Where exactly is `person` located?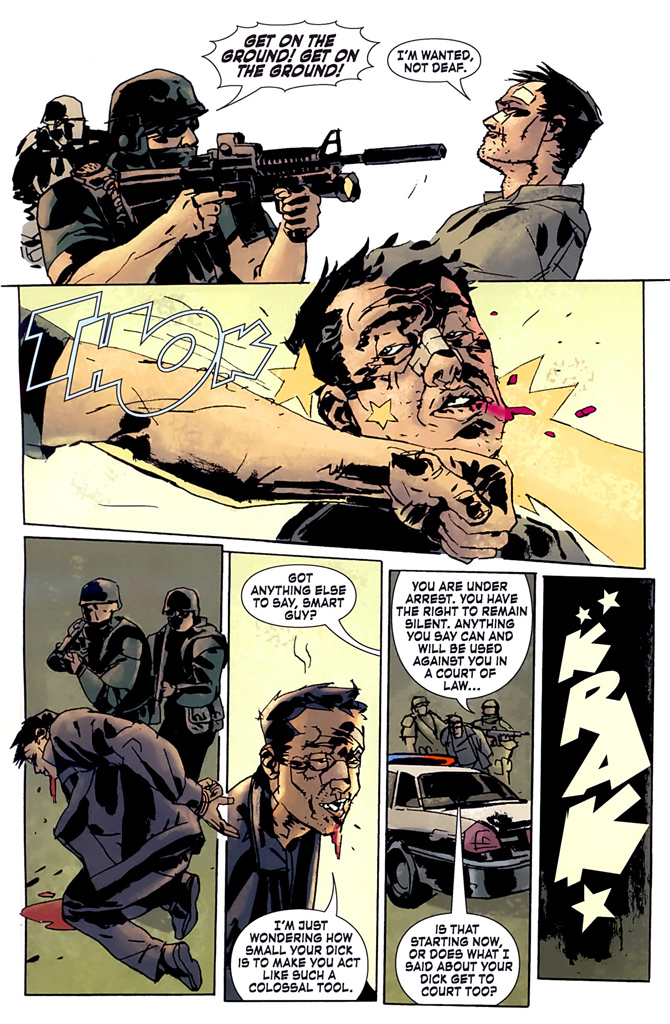
Its bounding box is (438, 710, 491, 763).
